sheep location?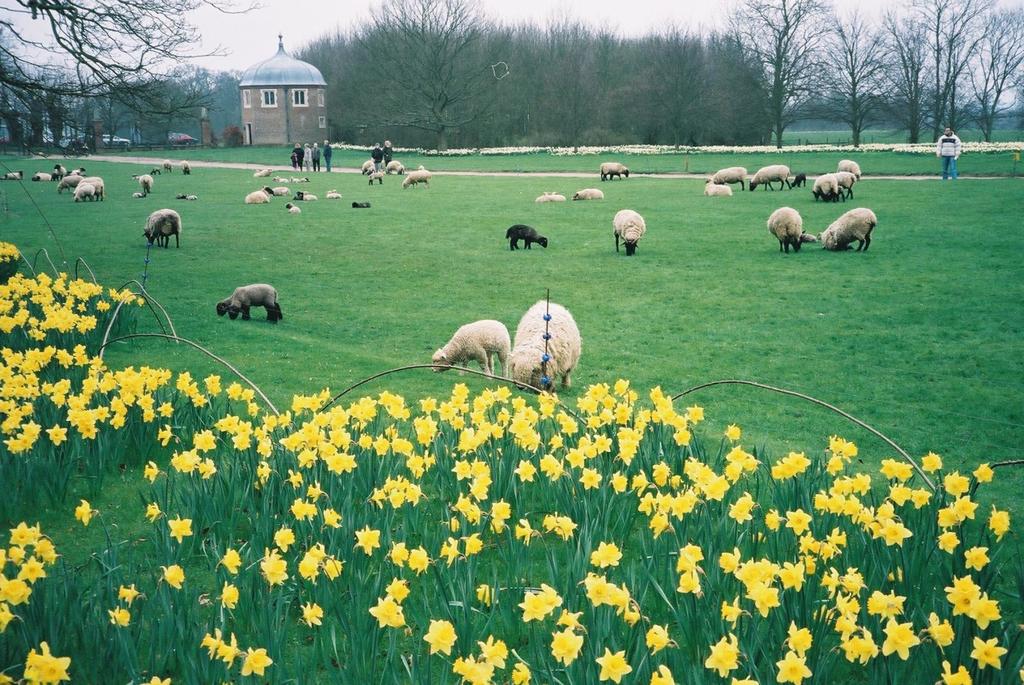
(left=165, top=160, right=173, bottom=173)
